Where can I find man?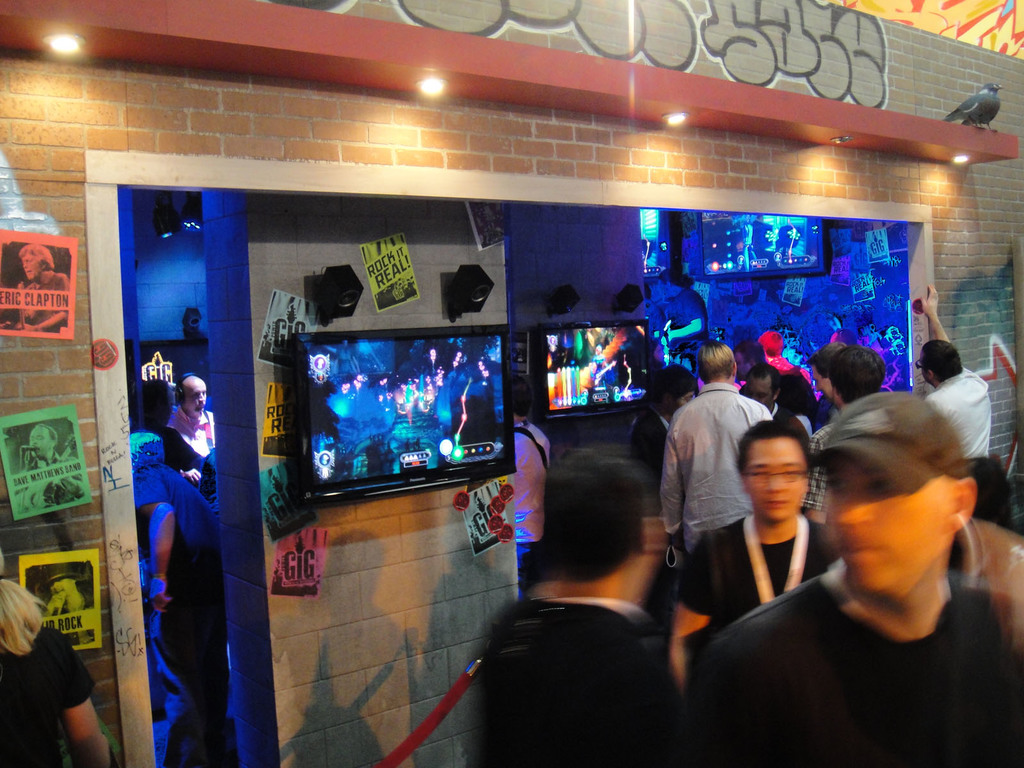
You can find it at l=173, t=374, r=214, b=479.
